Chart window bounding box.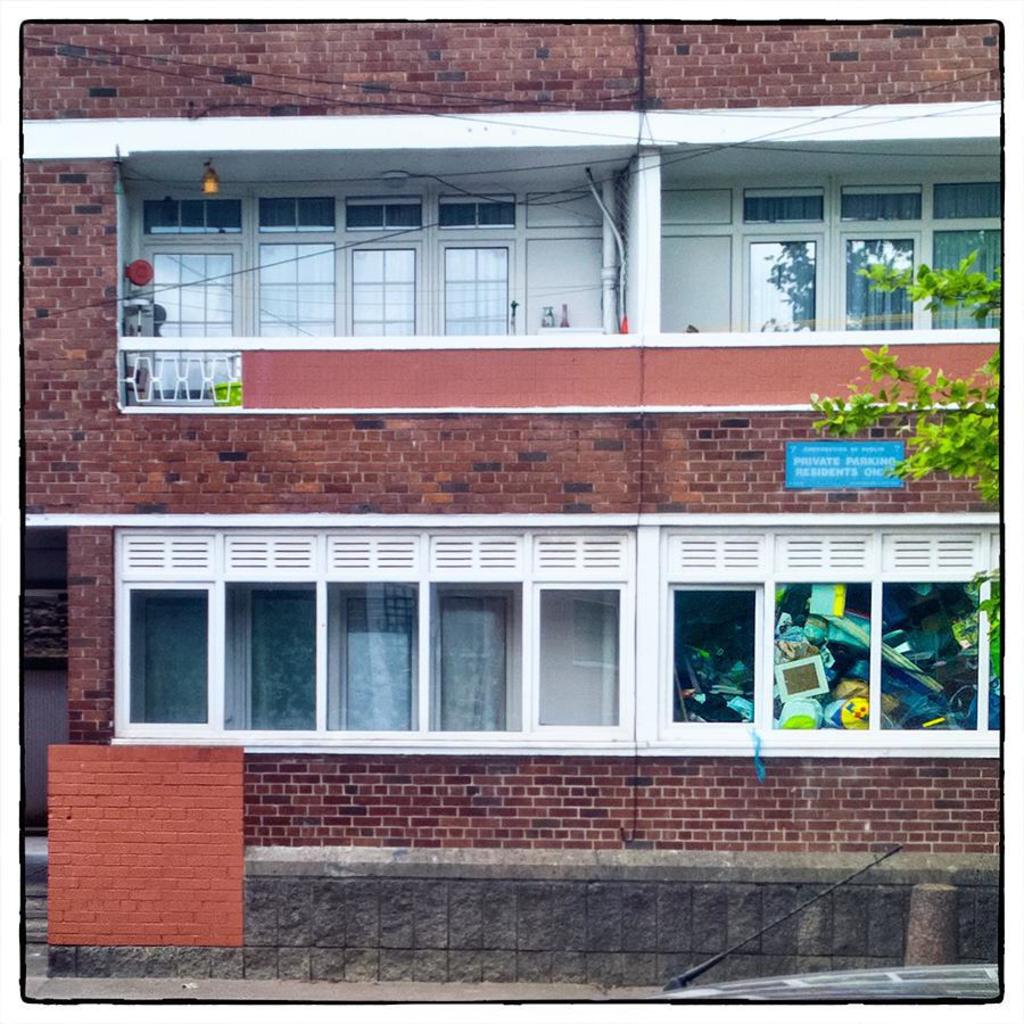
Charted: 771:585:869:724.
